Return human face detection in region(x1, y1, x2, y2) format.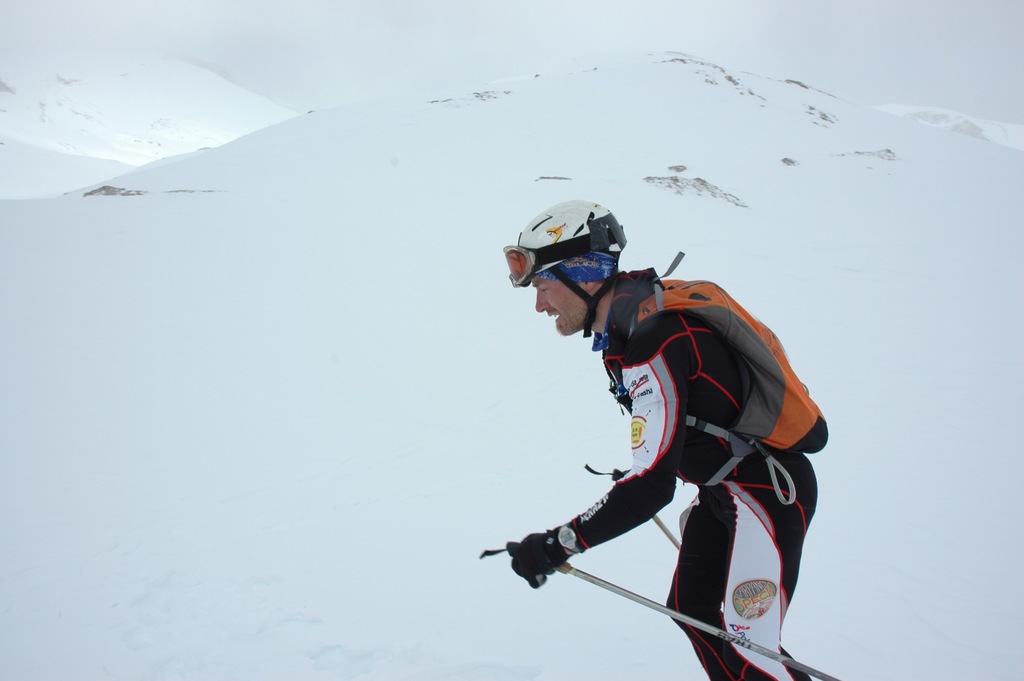
region(530, 276, 588, 339).
